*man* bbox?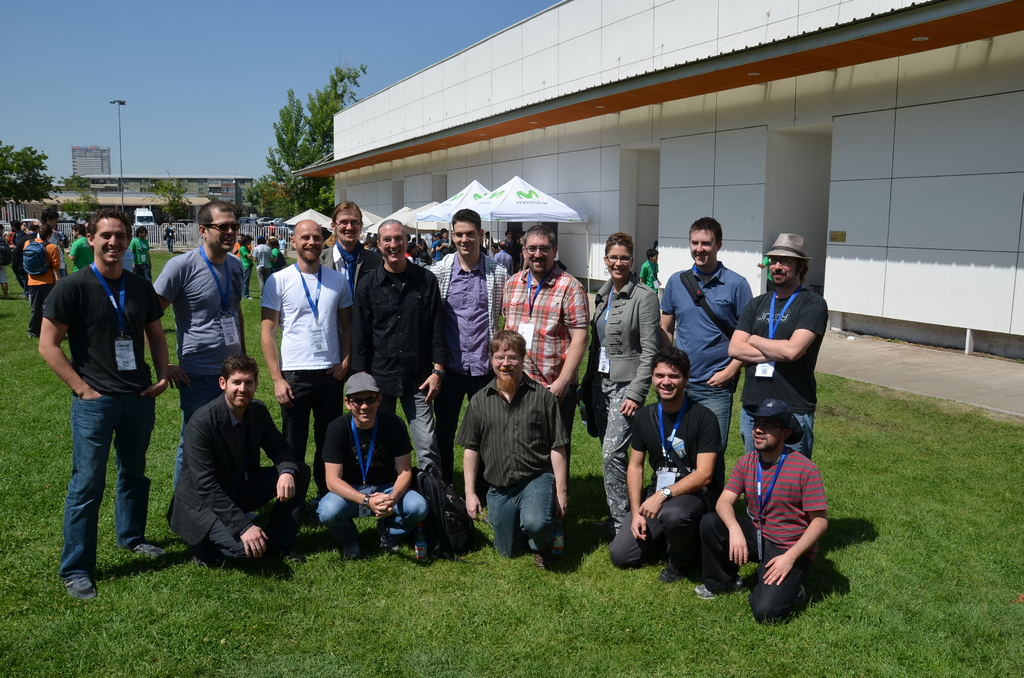
box=[436, 227, 452, 261]
